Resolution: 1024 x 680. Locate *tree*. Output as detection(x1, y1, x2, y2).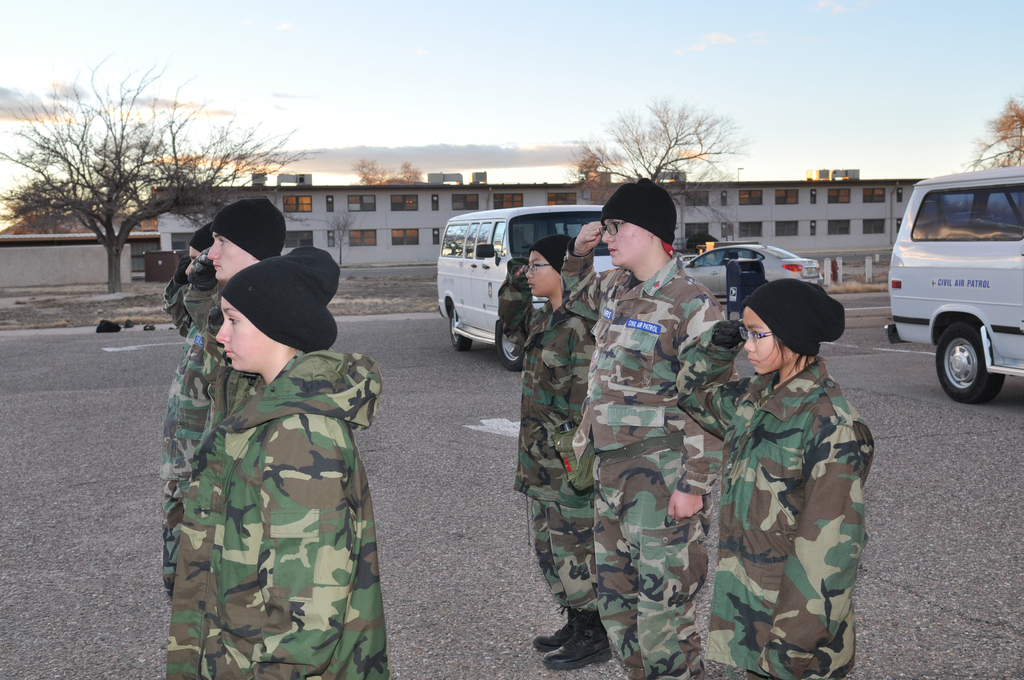
detection(27, 70, 200, 276).
